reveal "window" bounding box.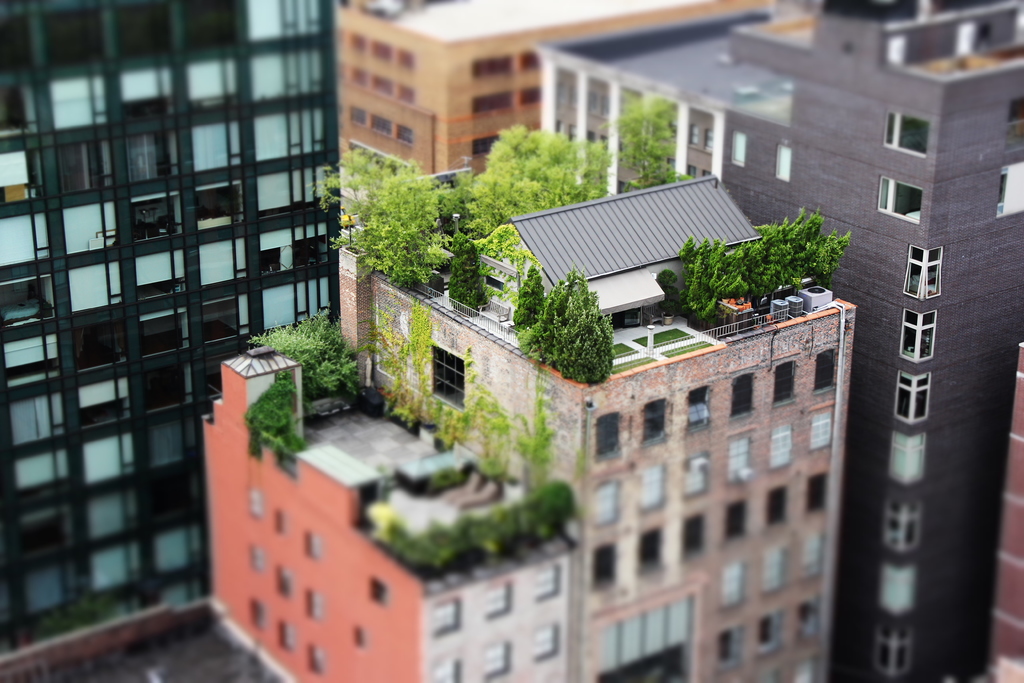
Revealed: bbox(0, 273, 54, 335).
